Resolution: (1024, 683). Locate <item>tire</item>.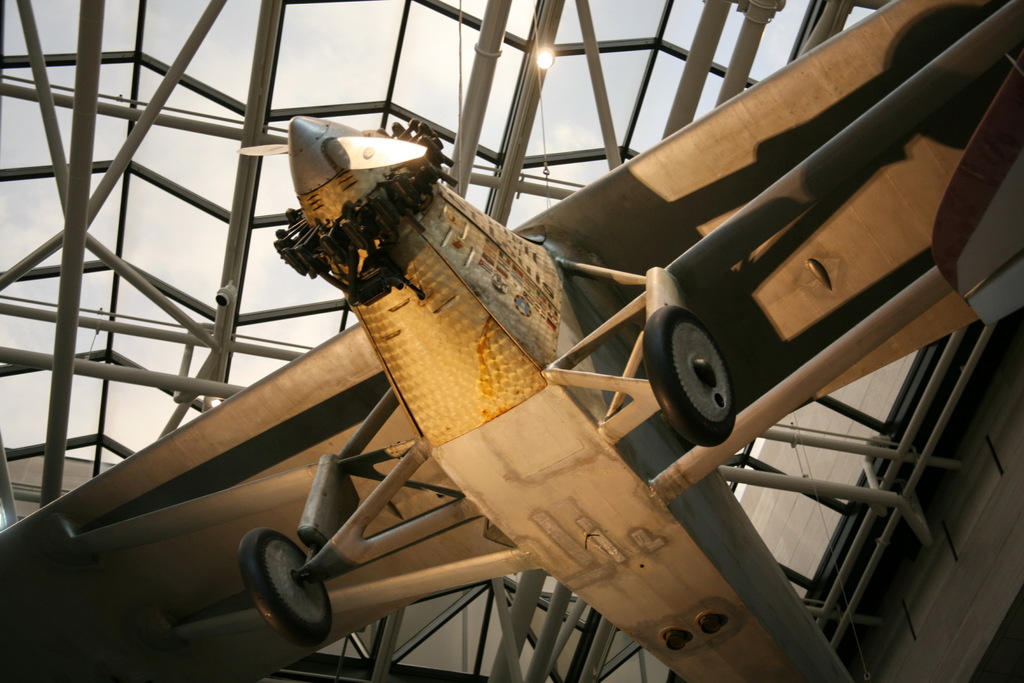
detection(234, 529, 334, 645).
